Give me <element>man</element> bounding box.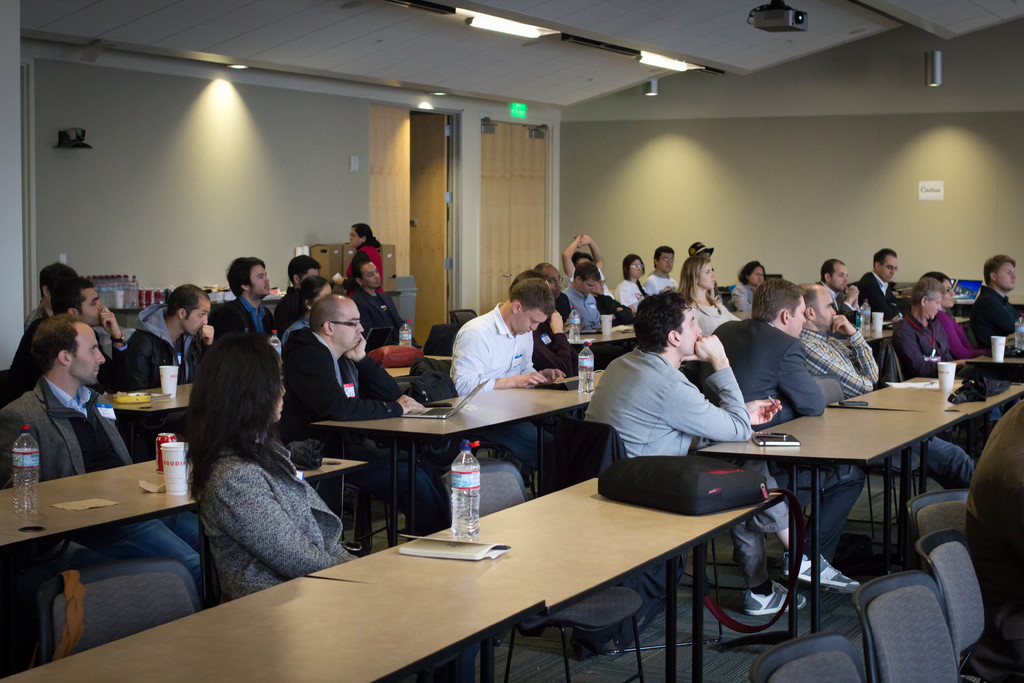
(x1=710, y1=278, x2=867, y2=566).
